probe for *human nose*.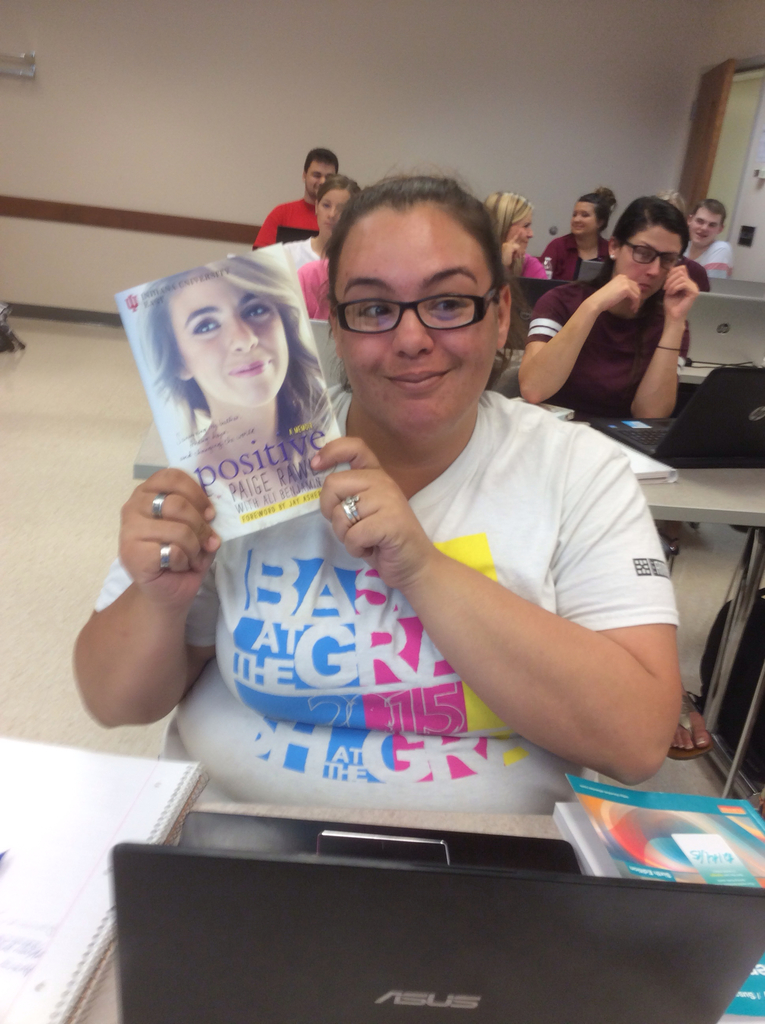
Probe result: x1=229 y1=312 x2=260 y2=355.
